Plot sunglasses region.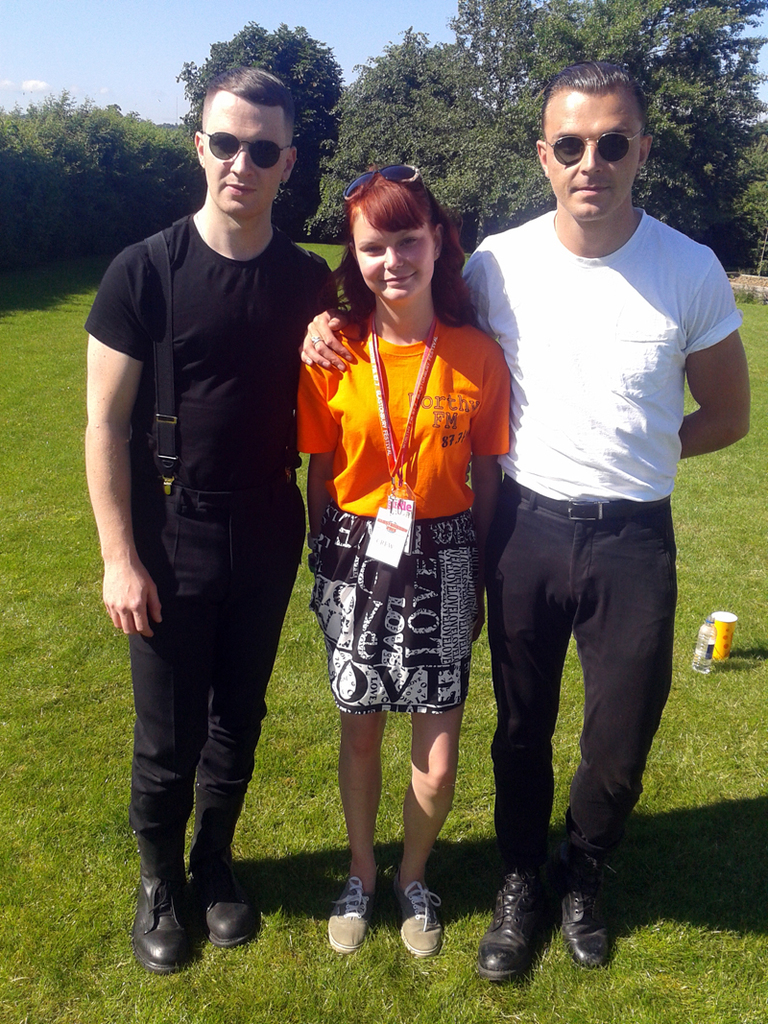
Plotted at pyautogui.locateOnScreen(546, 132, 645, 164).
